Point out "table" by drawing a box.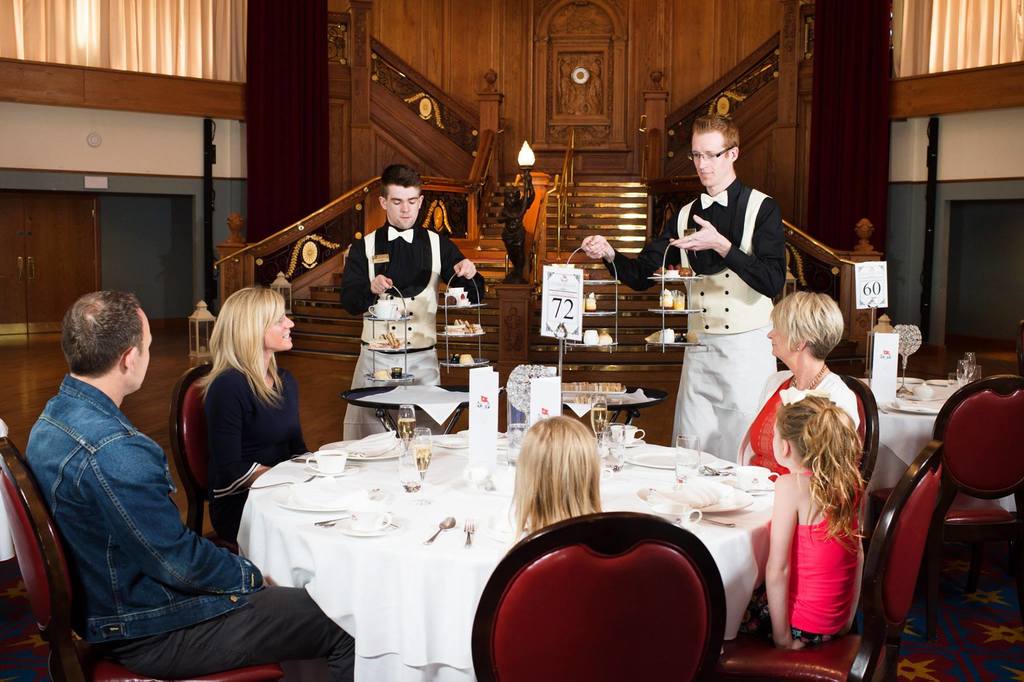
bbox=[227, 408, 820, 681].
